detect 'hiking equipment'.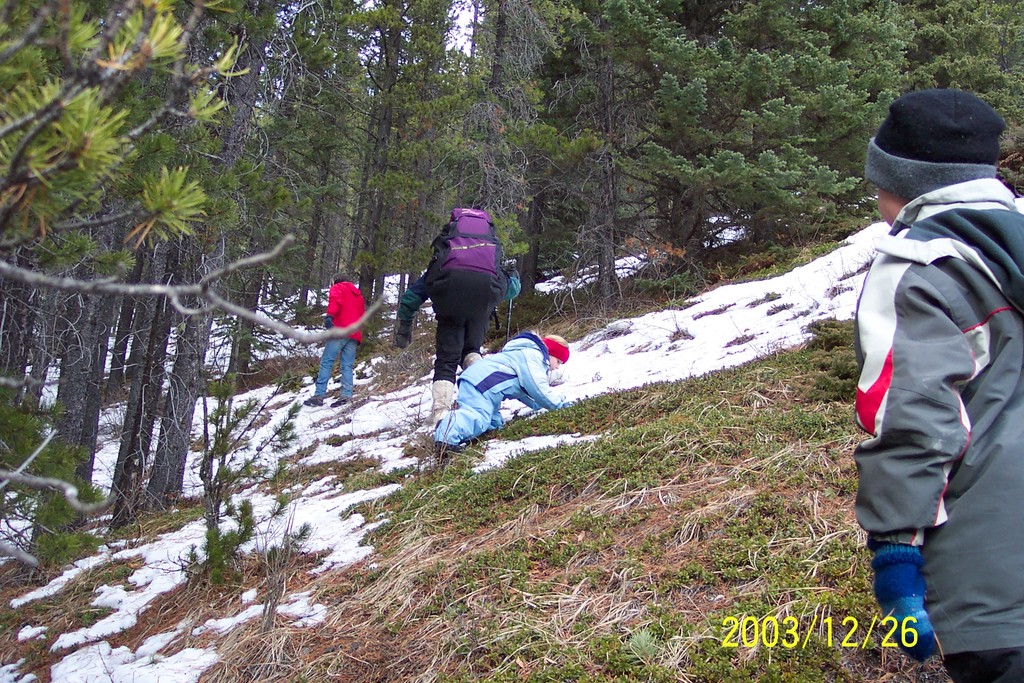
Detected at x1=503, y1=261, x2=515, y2=352.
